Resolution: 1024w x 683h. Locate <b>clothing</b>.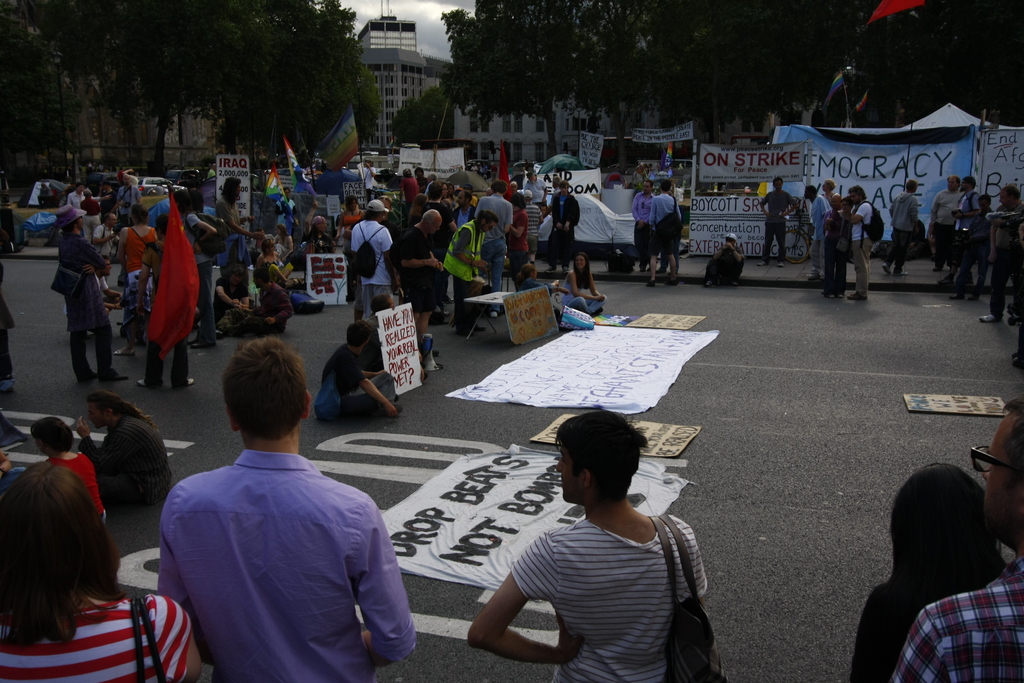
left=758, top=188, right=789, bottom=261.
